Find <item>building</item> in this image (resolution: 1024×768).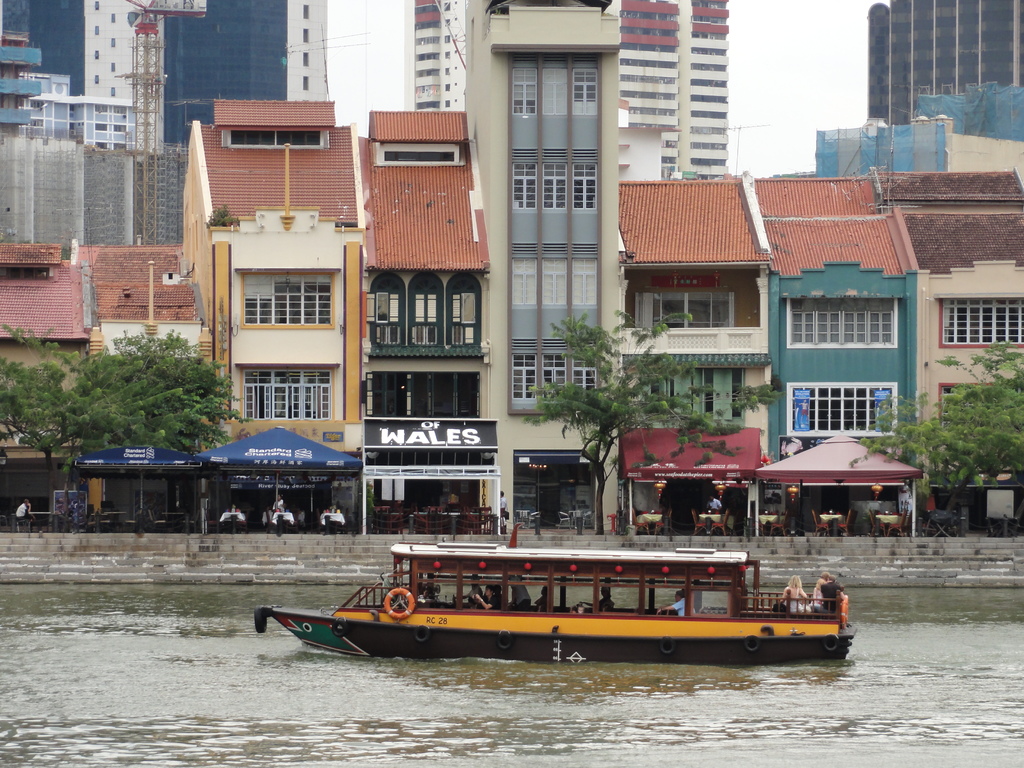
Rect(459, 0, 625, 539).
